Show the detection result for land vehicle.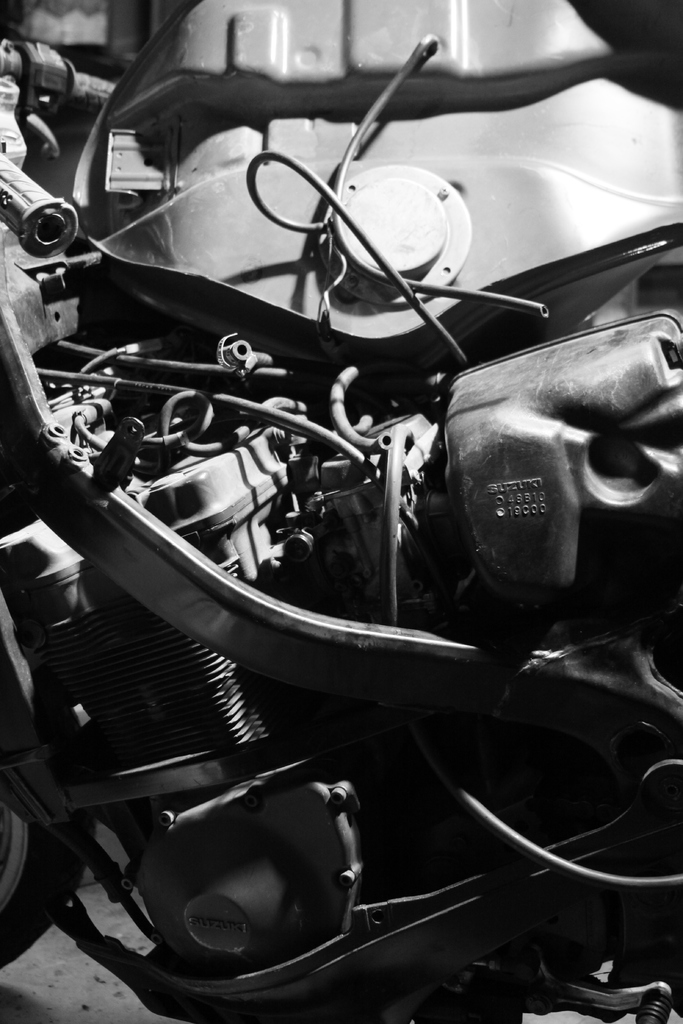
[left=12, top=119, right=676, bottom=1017].
